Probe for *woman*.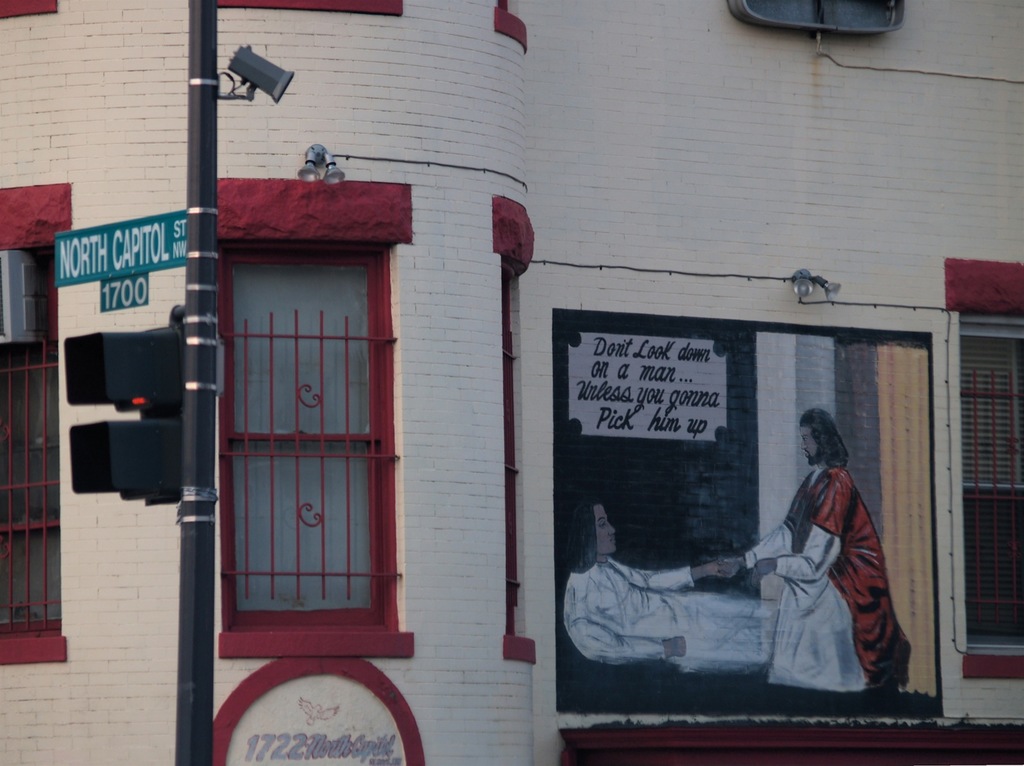
Probe result: (561, 496, 792, 670).
